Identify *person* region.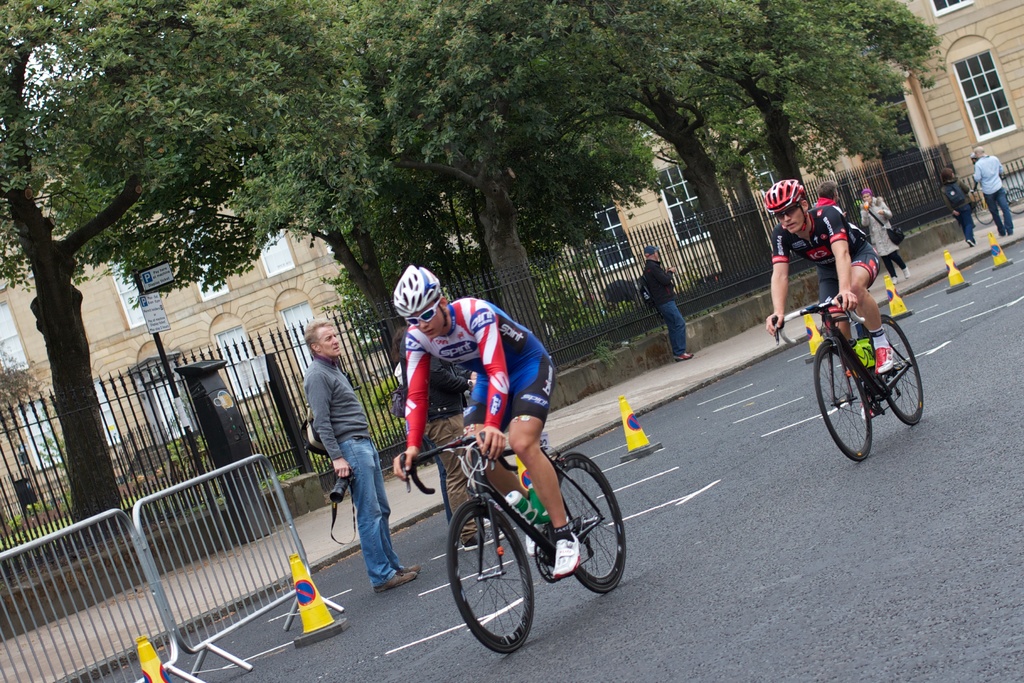
Region: x1=975, y1=145, x2=1012, y2=240.
